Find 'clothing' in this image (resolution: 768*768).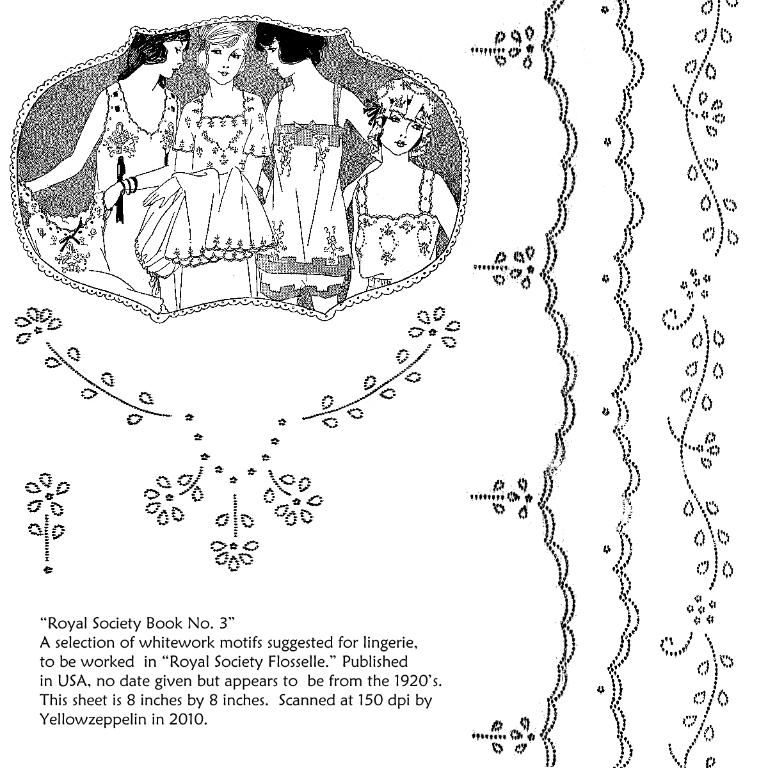
l=355, t=170, r=452, b=280.
